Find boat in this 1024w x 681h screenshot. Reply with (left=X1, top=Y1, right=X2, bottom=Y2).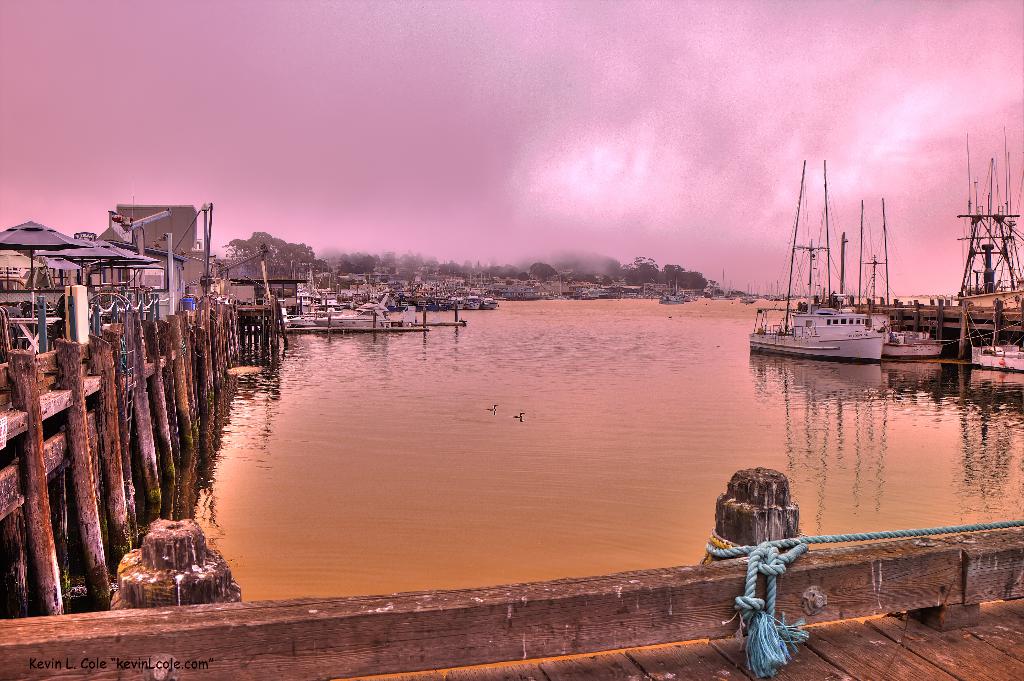
(left=465, top=290, right=481, bottom=312).
